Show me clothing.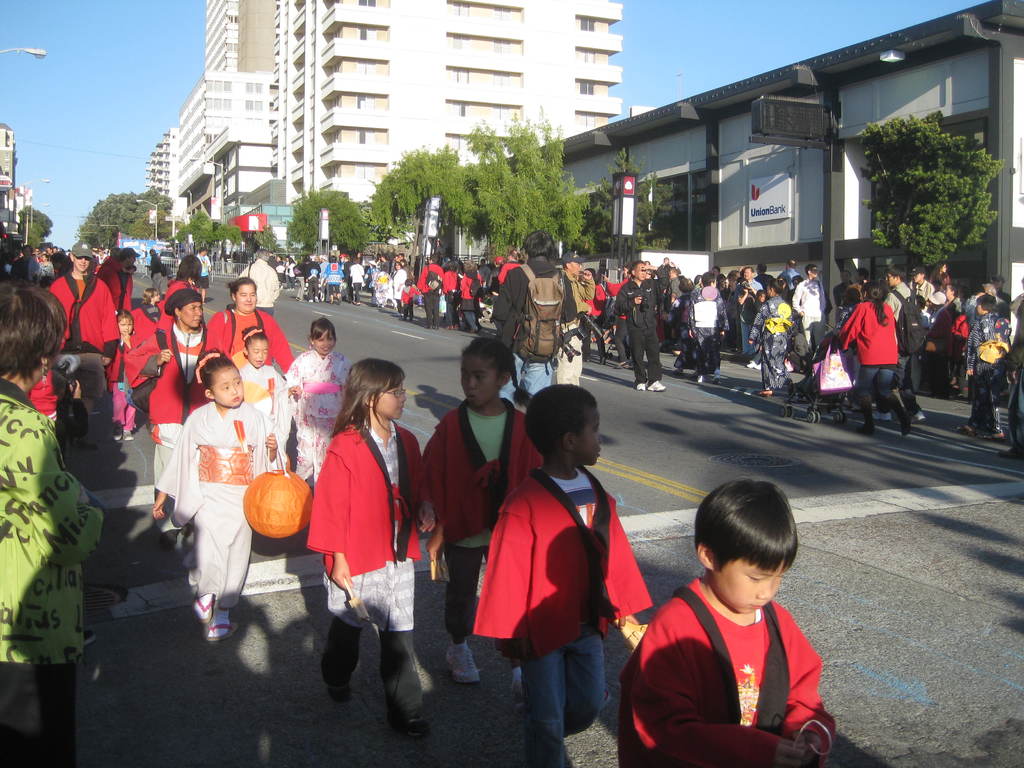
clothing is here: <box>623,566,844,756</box>.
